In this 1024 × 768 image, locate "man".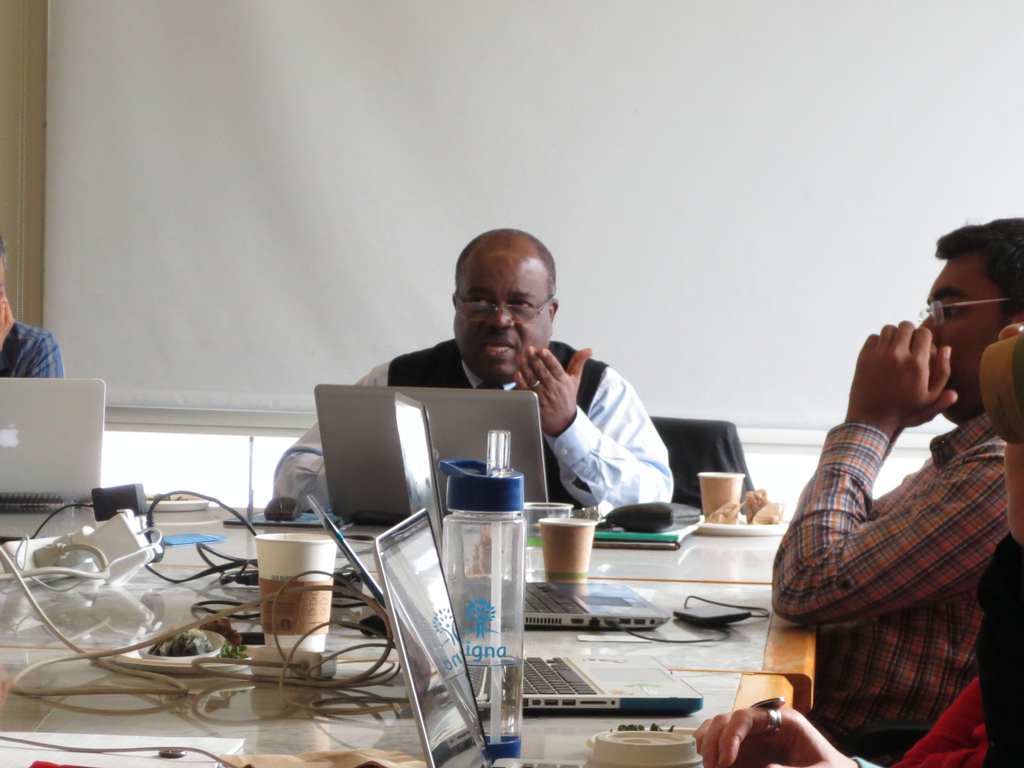
Bounding box: bbox=(266, 225, 673, 518).
